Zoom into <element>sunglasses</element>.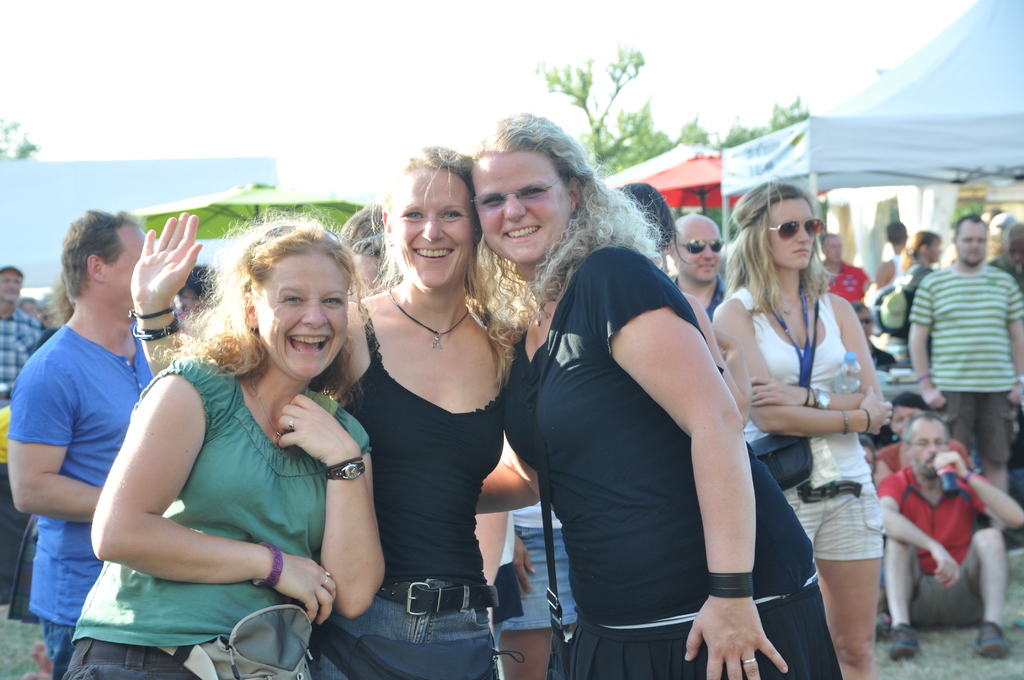
Zoom target: <region>682, 238, 721, 255</region>.
